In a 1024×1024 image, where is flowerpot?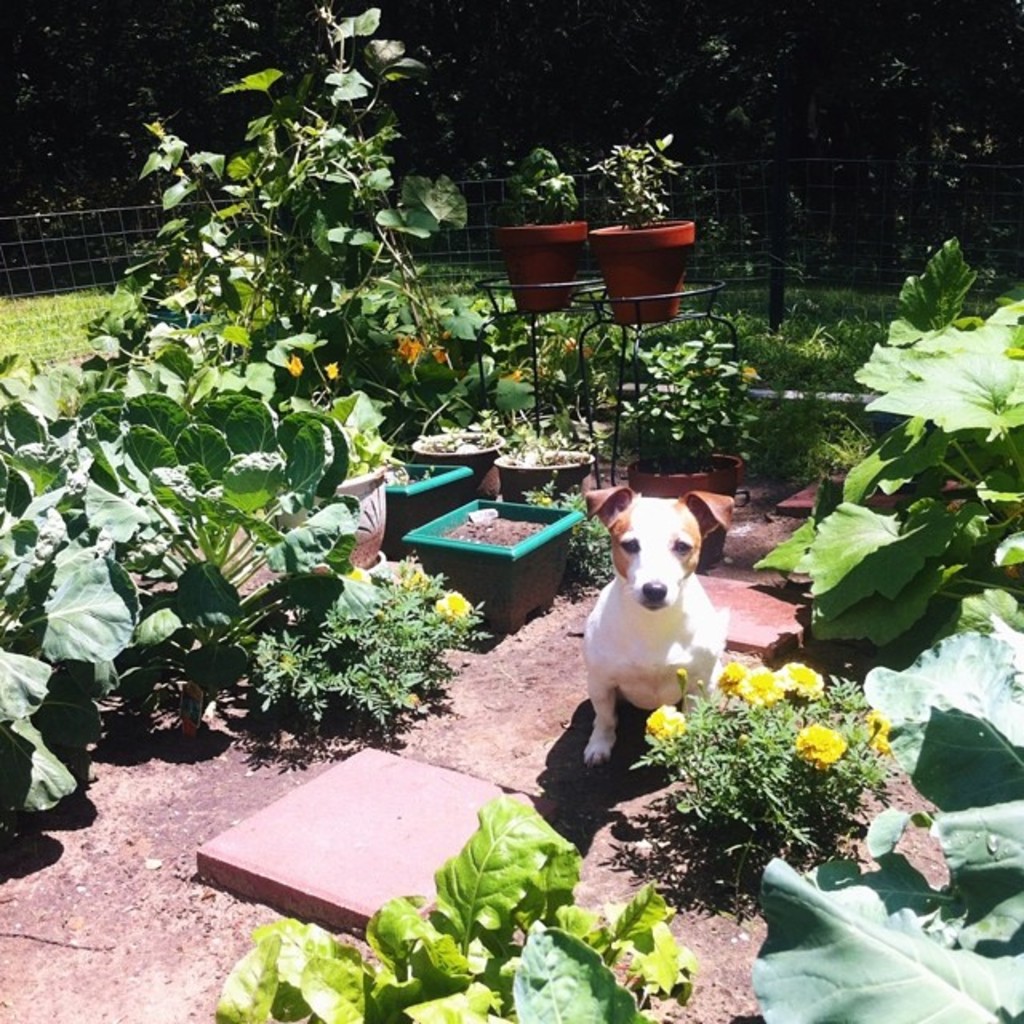
411/418/502/490.
